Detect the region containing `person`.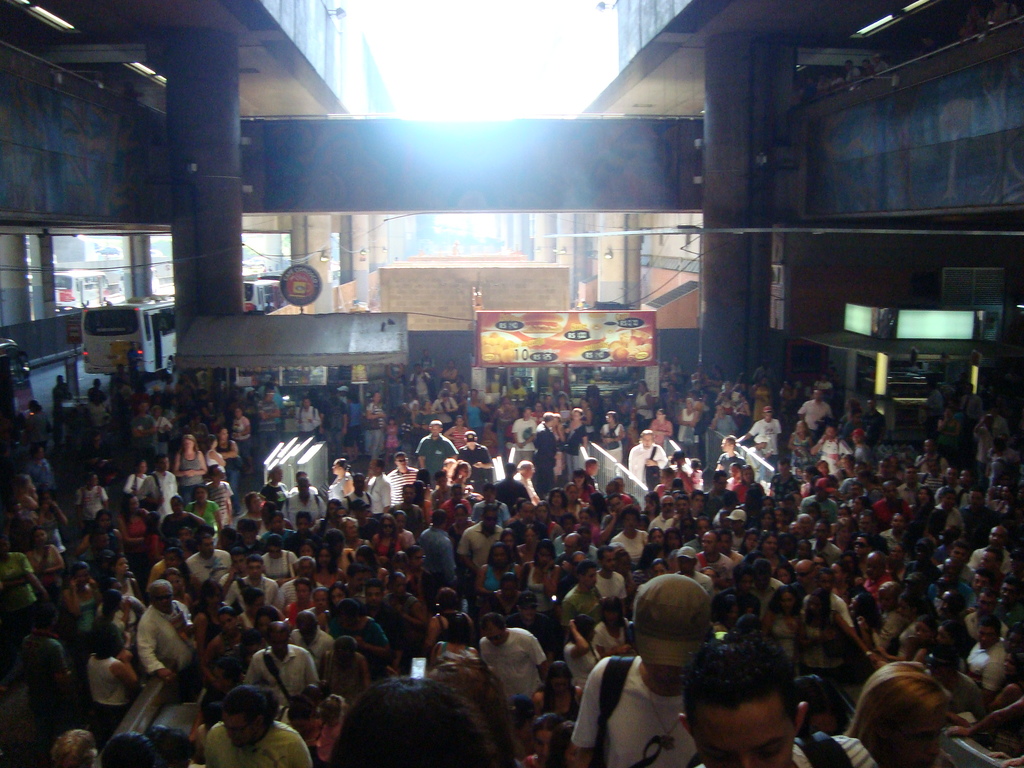
x1=264 y1=465 x2=301 y2=518.
